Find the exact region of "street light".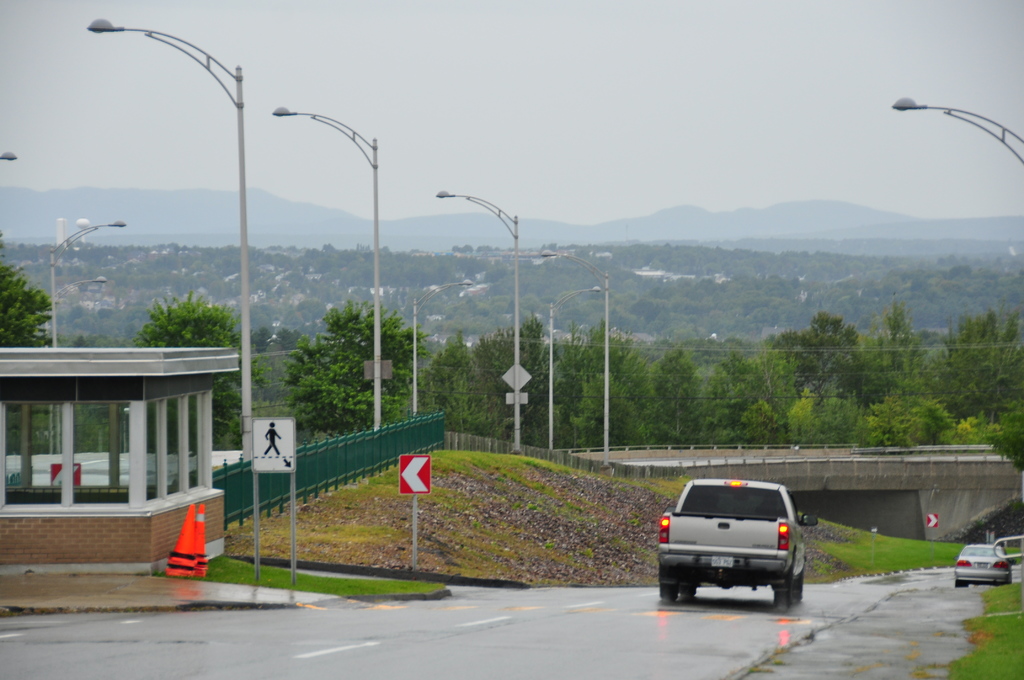
Exact region: BBox(537, 247, 611, 468).
